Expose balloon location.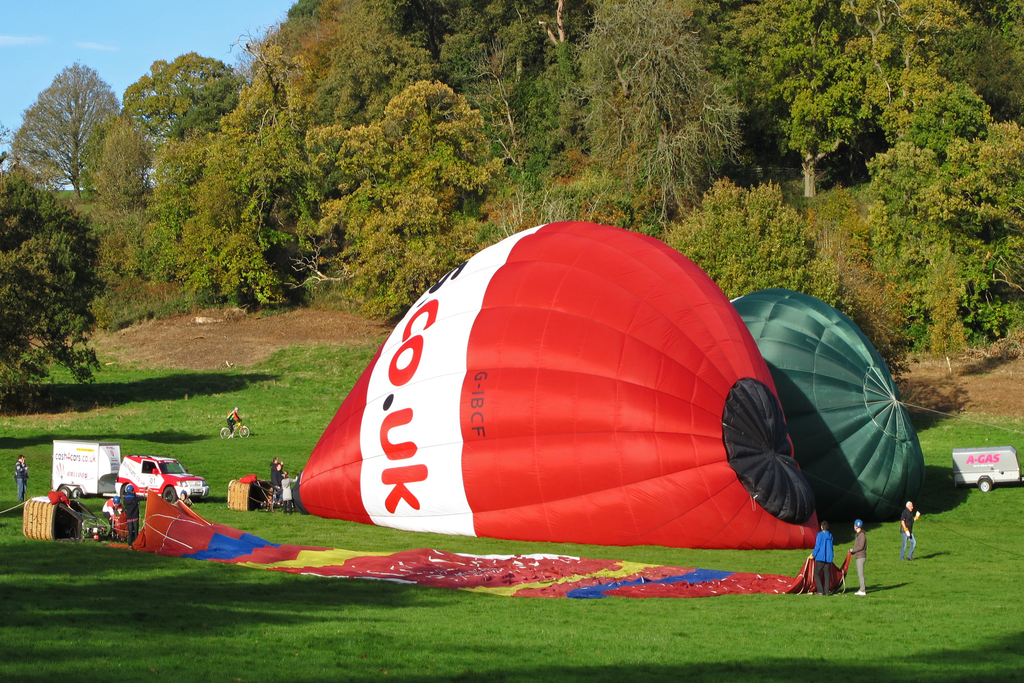
Exposed at box=[296, 225, 826, 554].
